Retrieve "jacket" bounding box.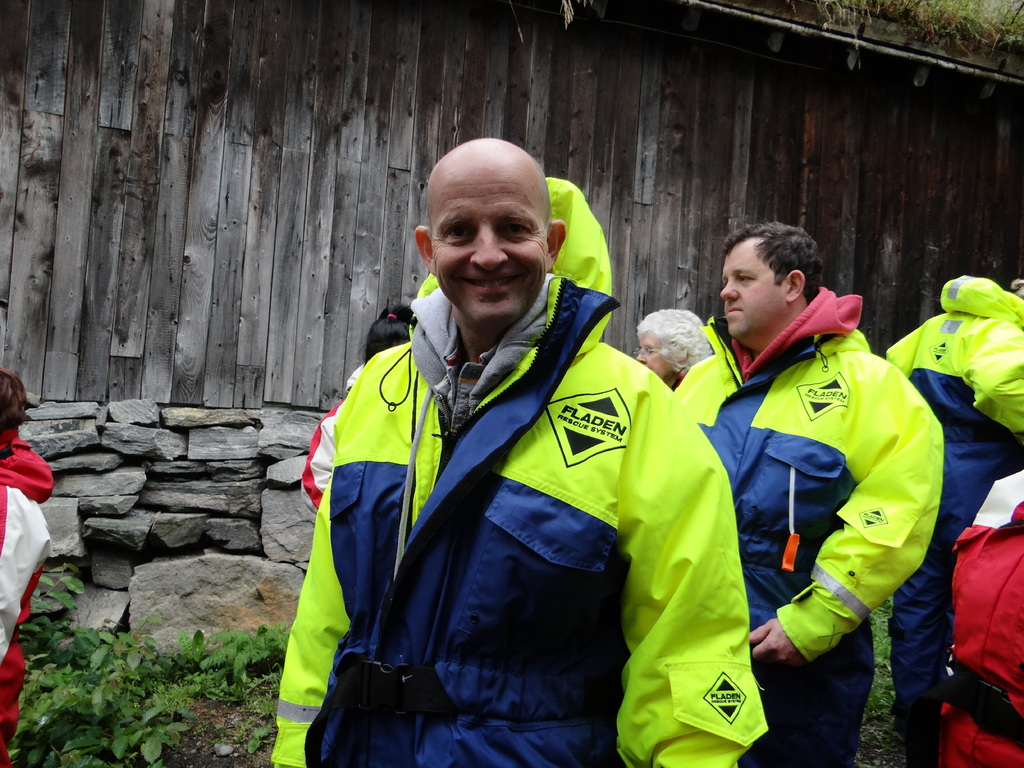
Bounding box: (x1=291, y1=175, x2=697, y2=751).
